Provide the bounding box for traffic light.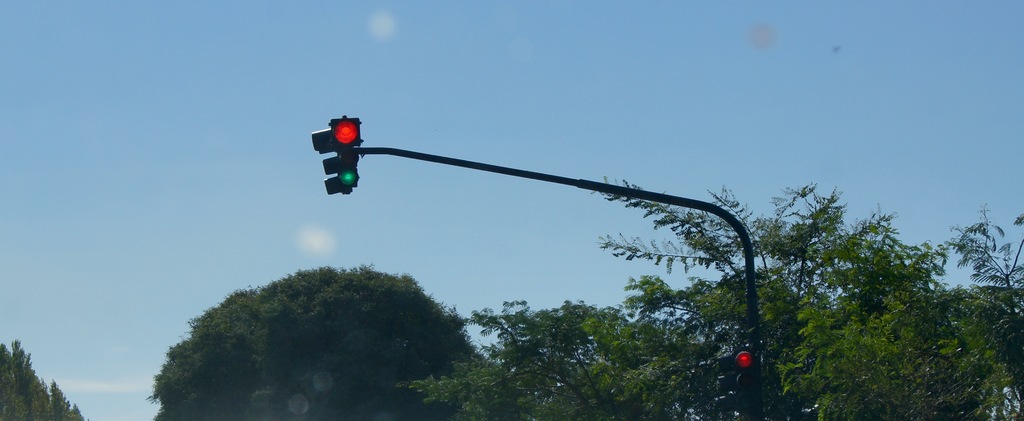
<box>311,115,362,193</box>.
